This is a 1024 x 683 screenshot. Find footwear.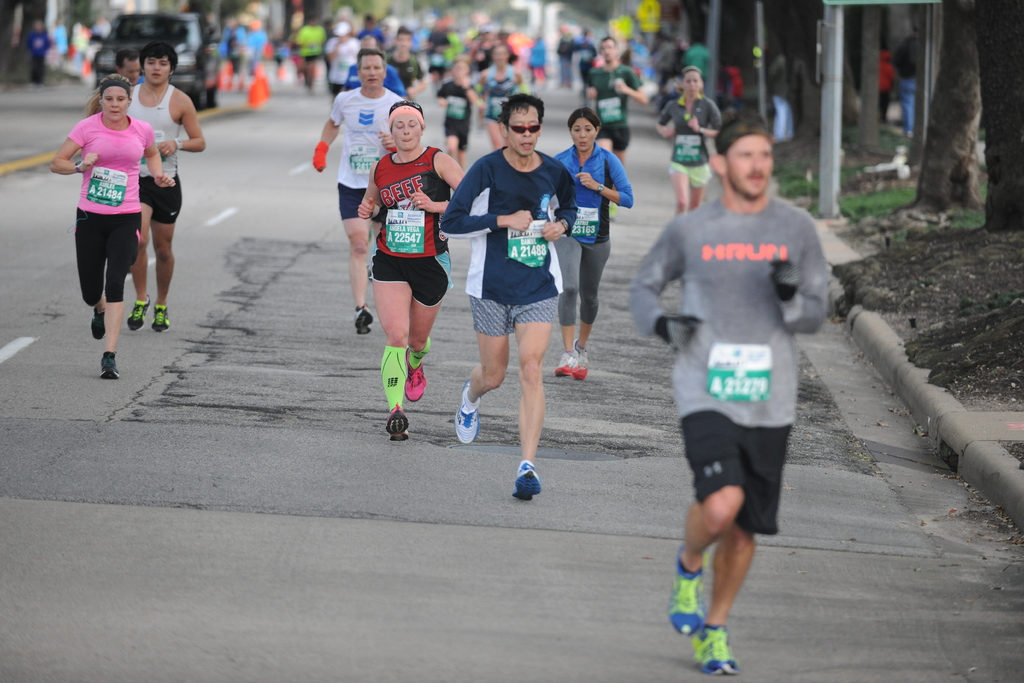
Bounding box: x1=689 y1=623 x2=741 y2=681.
